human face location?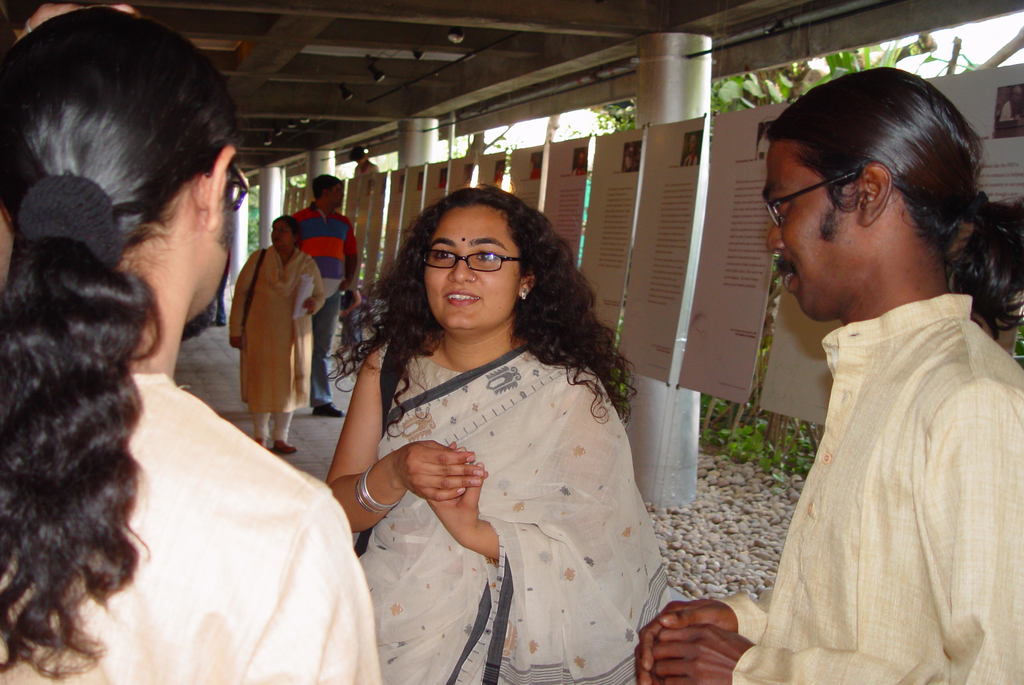
{"left": 417, "top": 211, "right": 520, "bottom": 337}
